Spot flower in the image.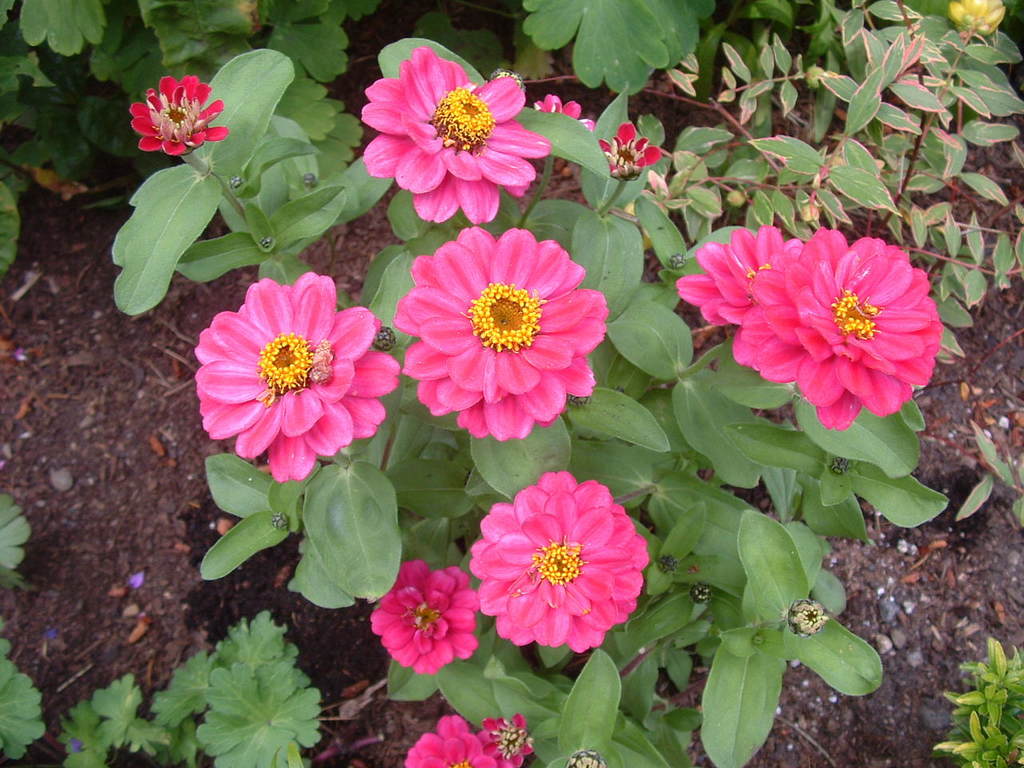
flower found at box(190, 268, 402, 484).
